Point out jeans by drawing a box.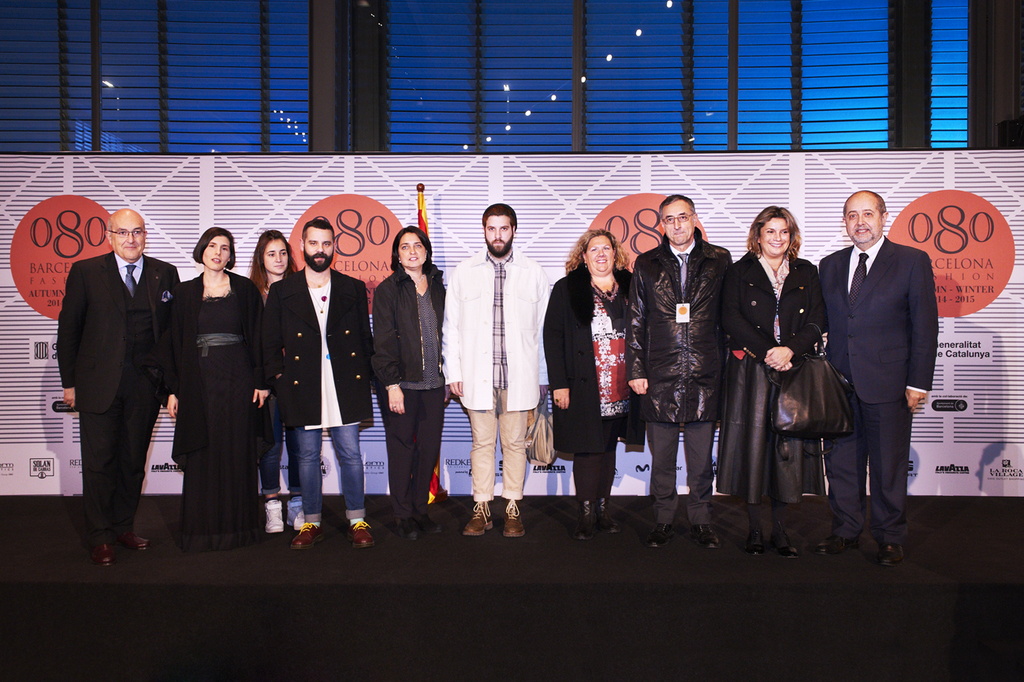
{"x1": 258, "y1": 402, "x2": 300, "y2": 507}.
